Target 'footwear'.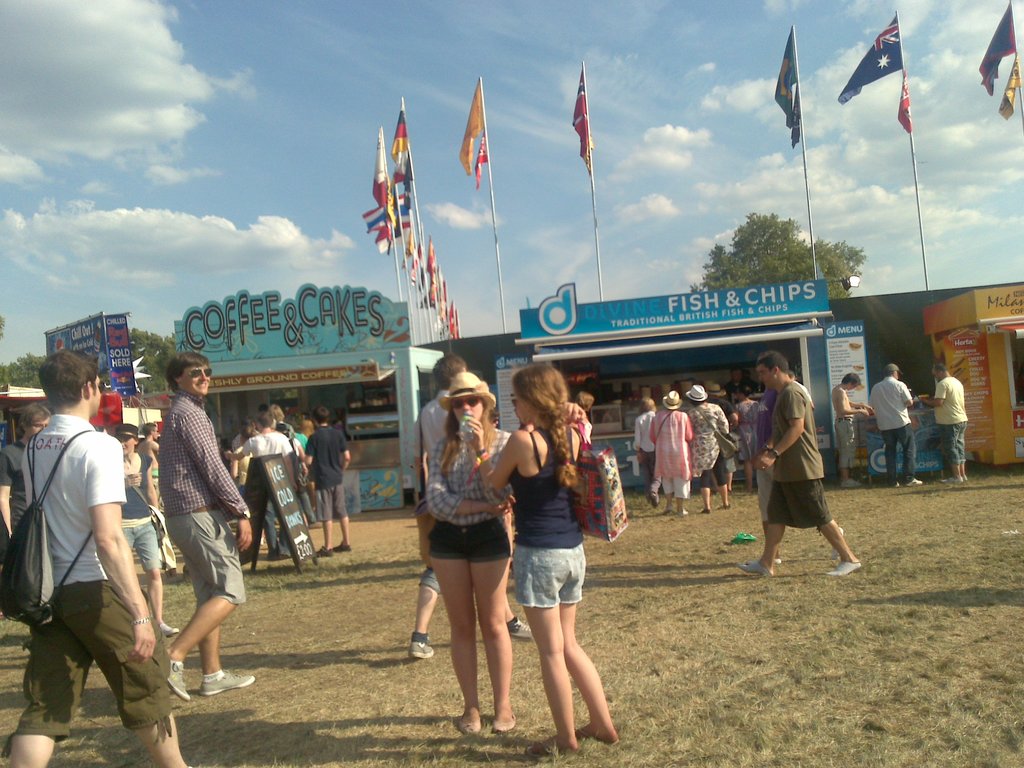
Target region: bbox=(524, 737, 580, 758).
